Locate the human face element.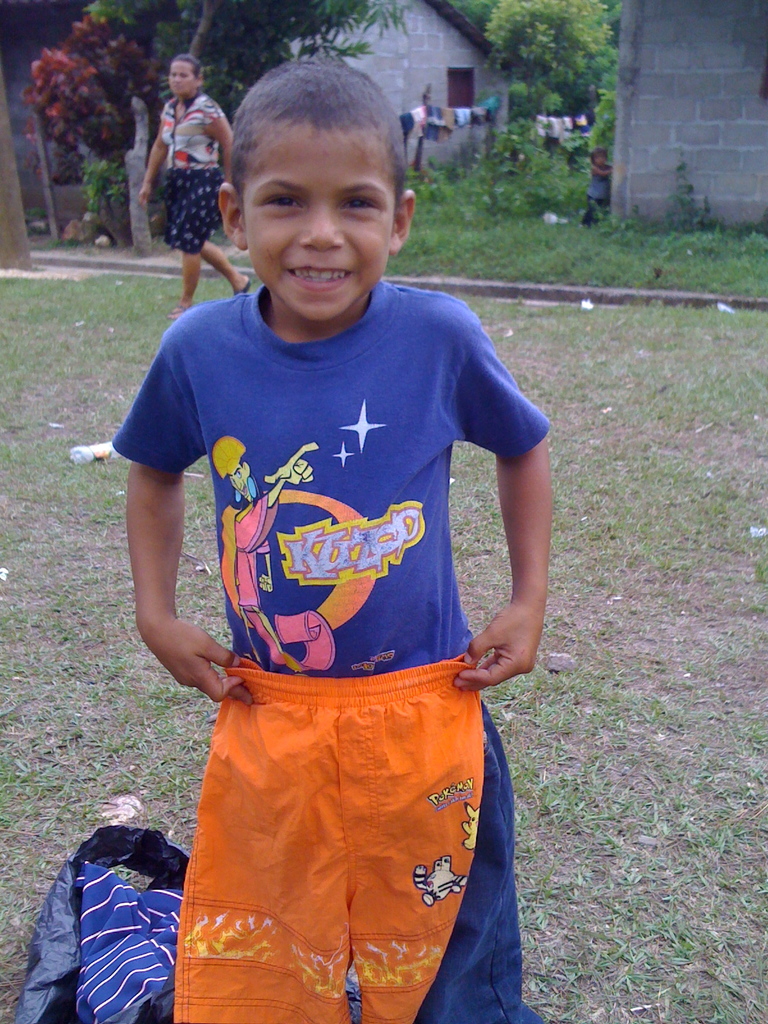
Element bbox: locate(240, 130, 394, 323).
